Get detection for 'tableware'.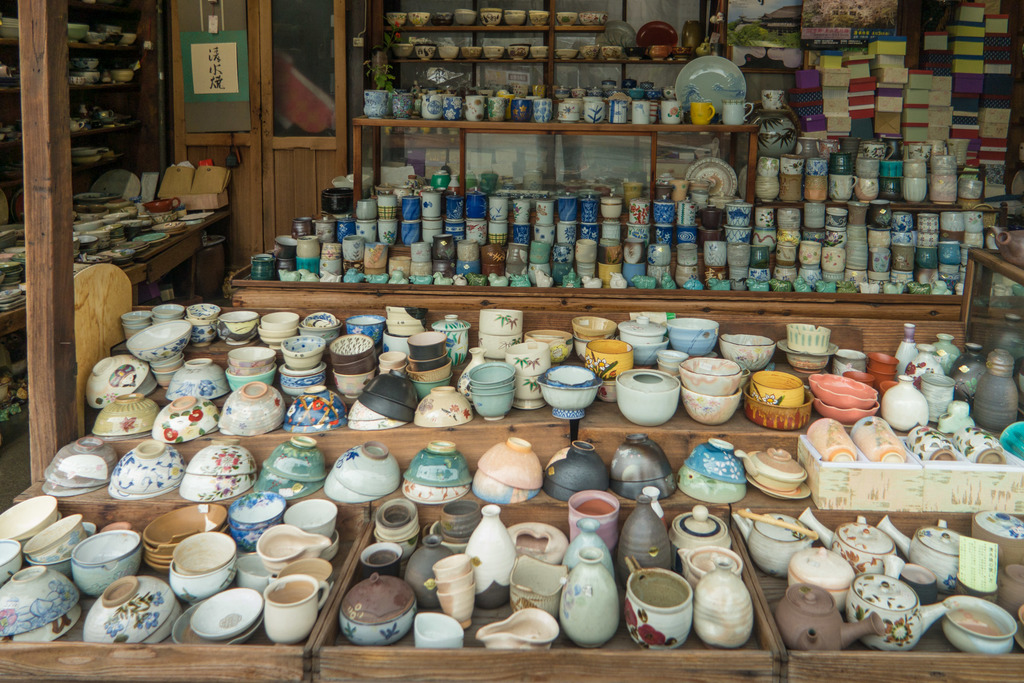
Detection: 657/350/688/375.
